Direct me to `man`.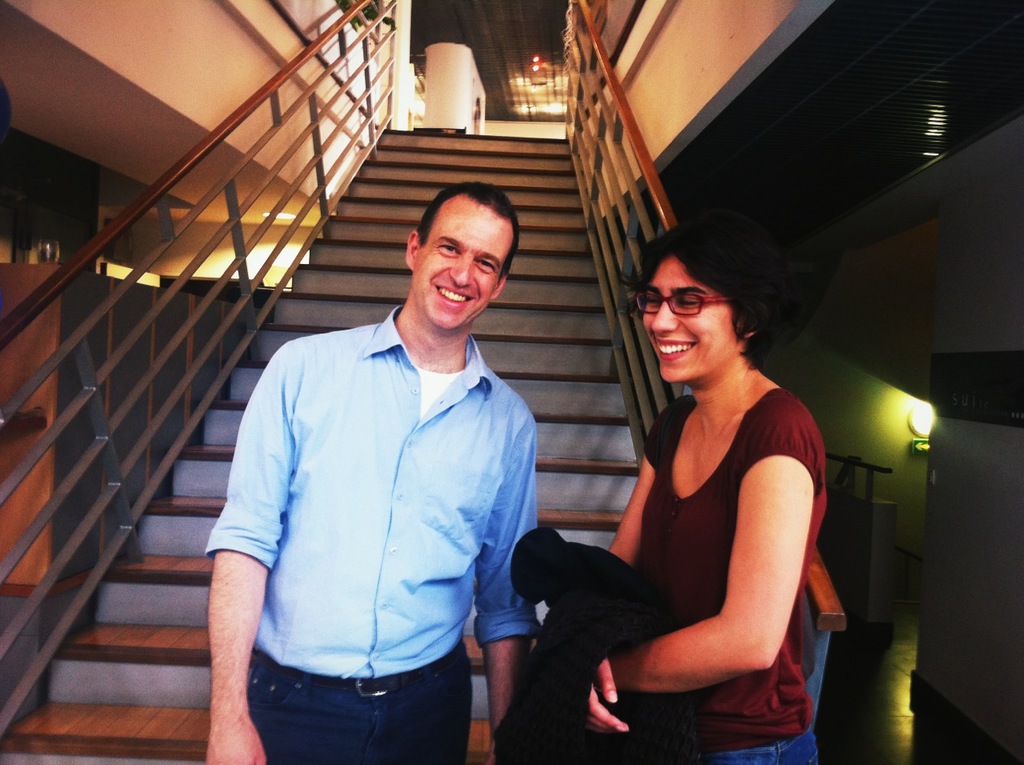
Direction: (198,170,565,761).
